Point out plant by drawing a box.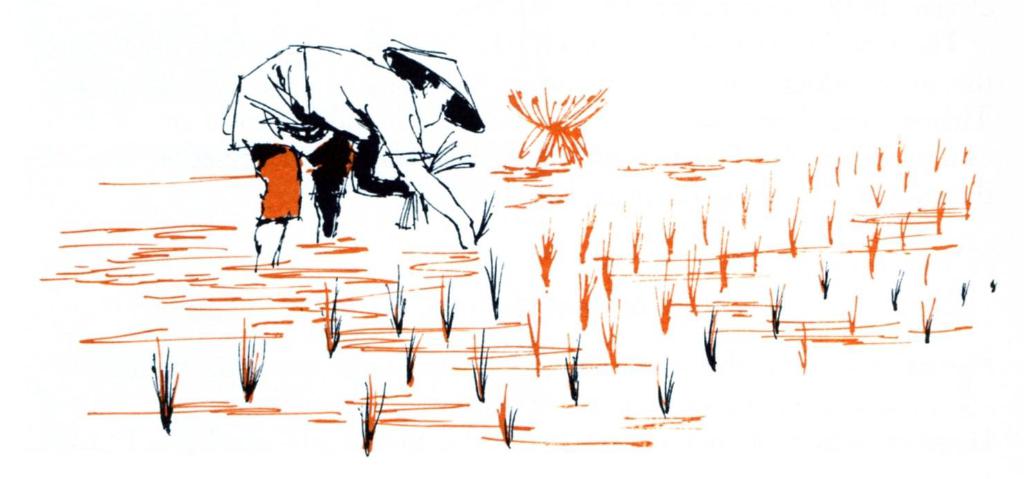
<box>486,258,508,321</box>.
